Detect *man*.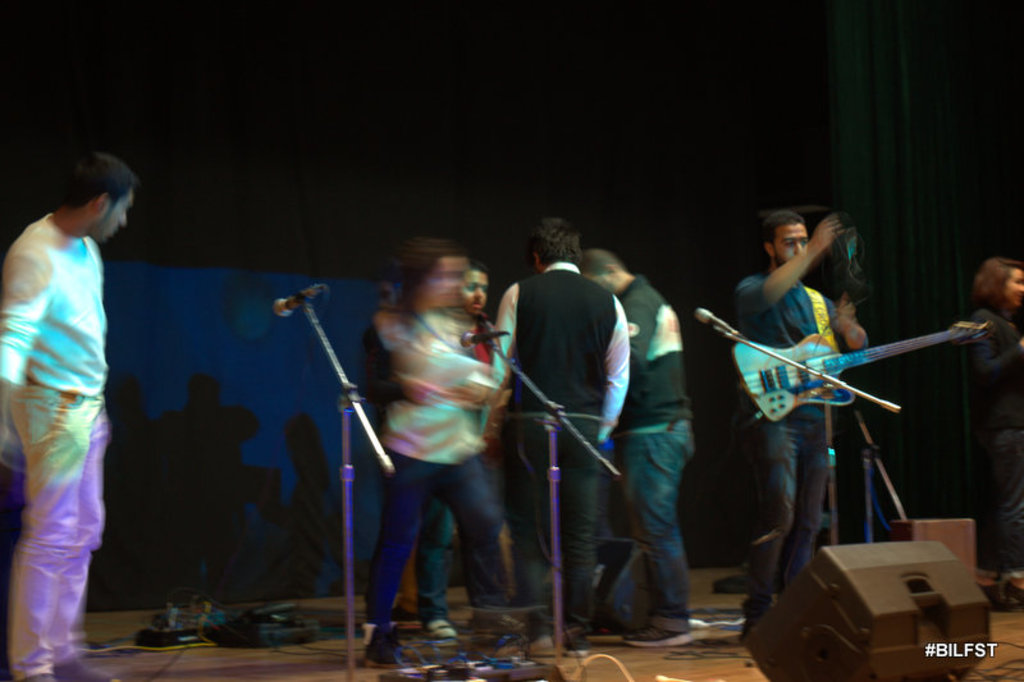
Detected at (8, 129, 156, 672).
